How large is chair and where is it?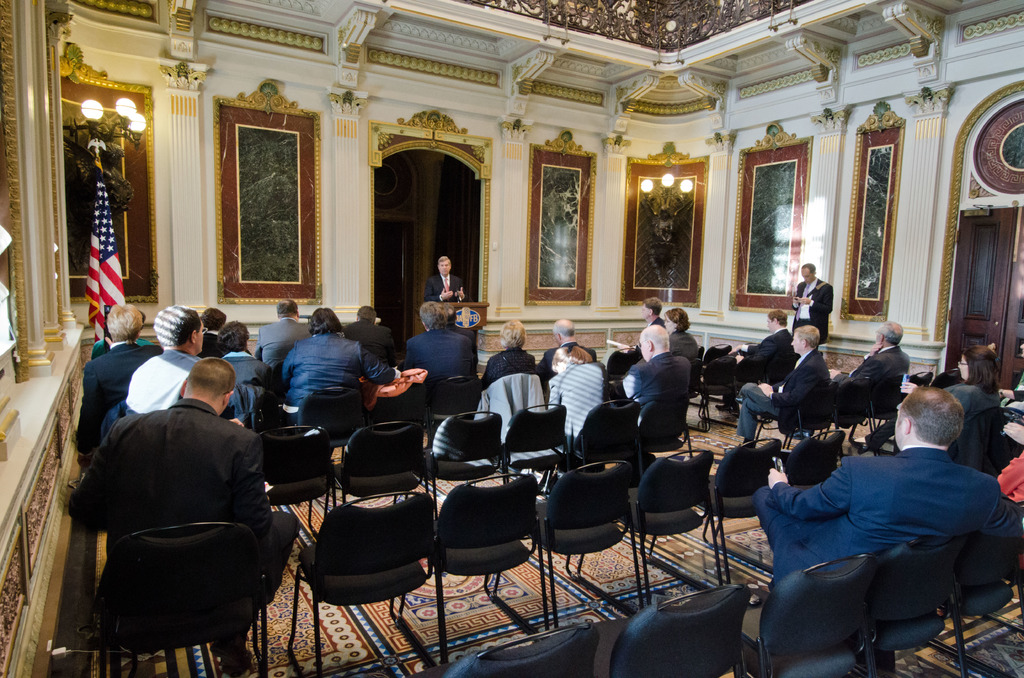
Bounding box: x1=297 y1=382 x2=369 y2=458.
